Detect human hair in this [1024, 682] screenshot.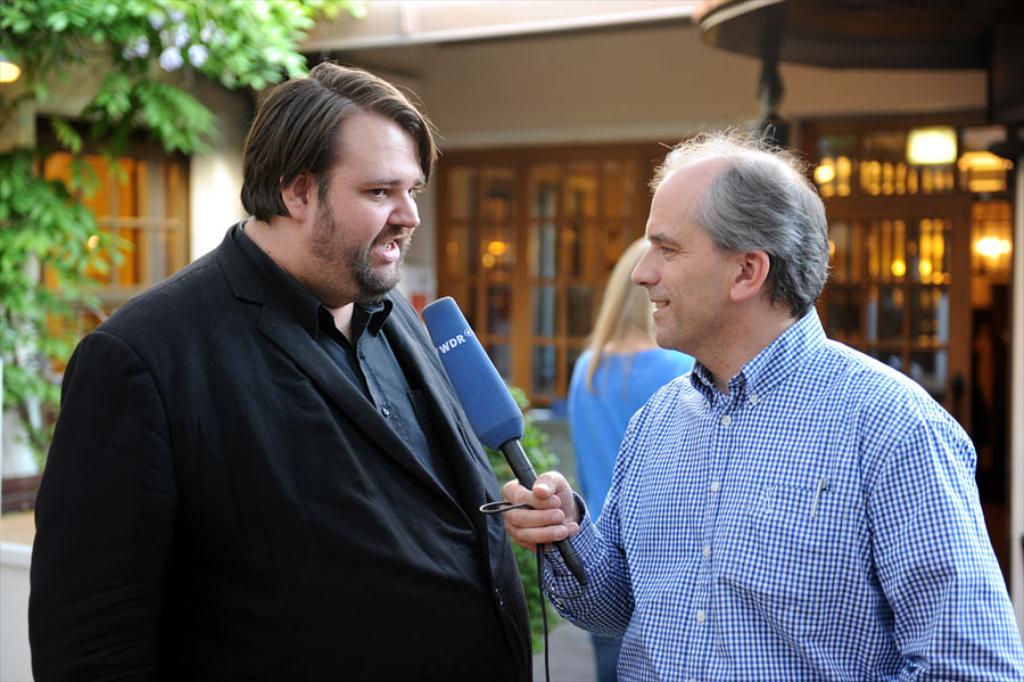
Detection: region(238, 59, 436, 222).
